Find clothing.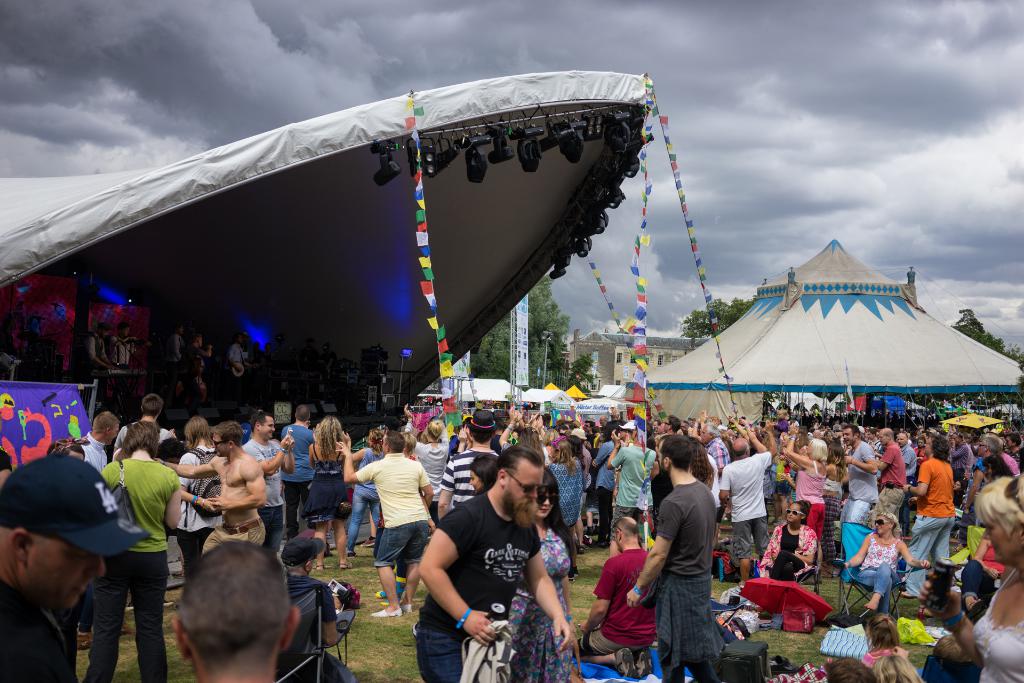
[x1=280, y1=422, x2=316, y2=544].
